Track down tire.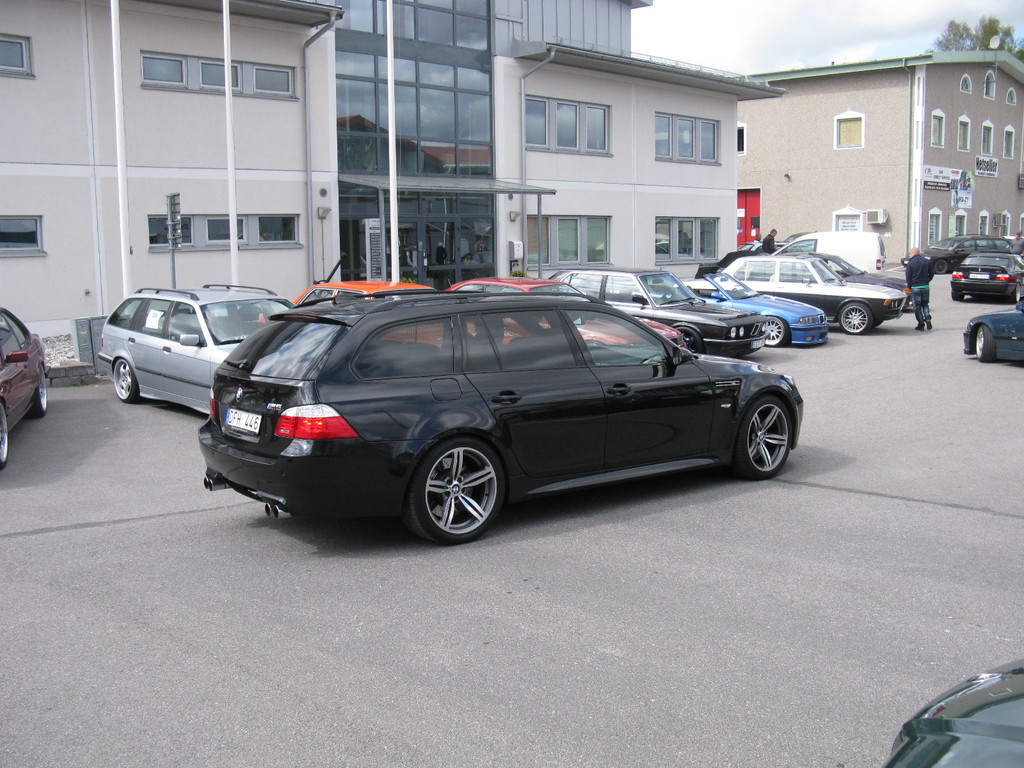
Tracked to BBox(733, 392, 794, 481).
